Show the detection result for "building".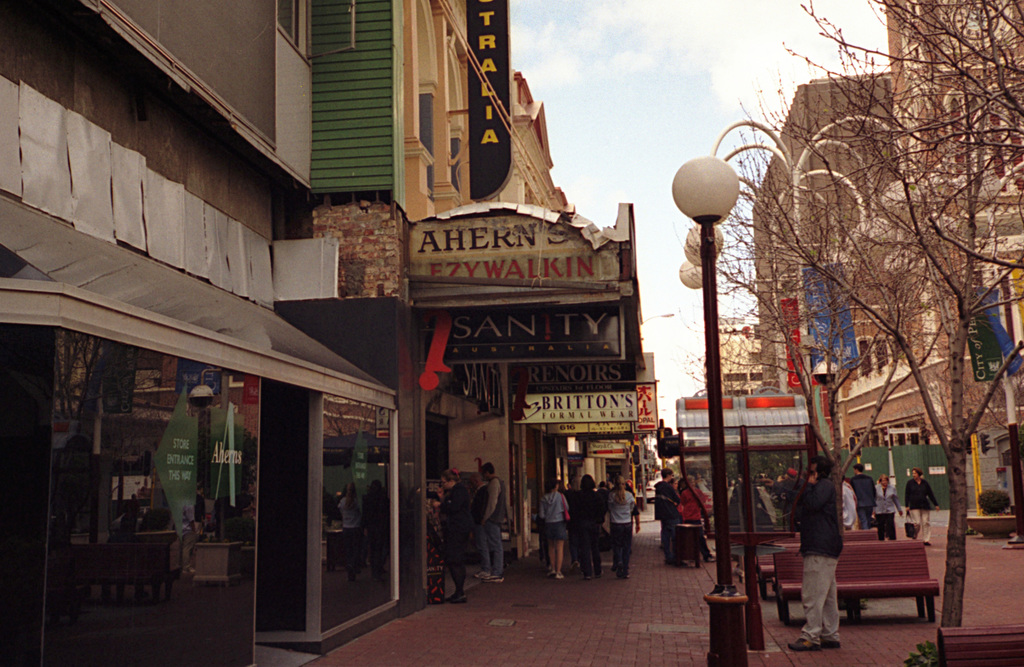
region(0, 0, 644, 666).
